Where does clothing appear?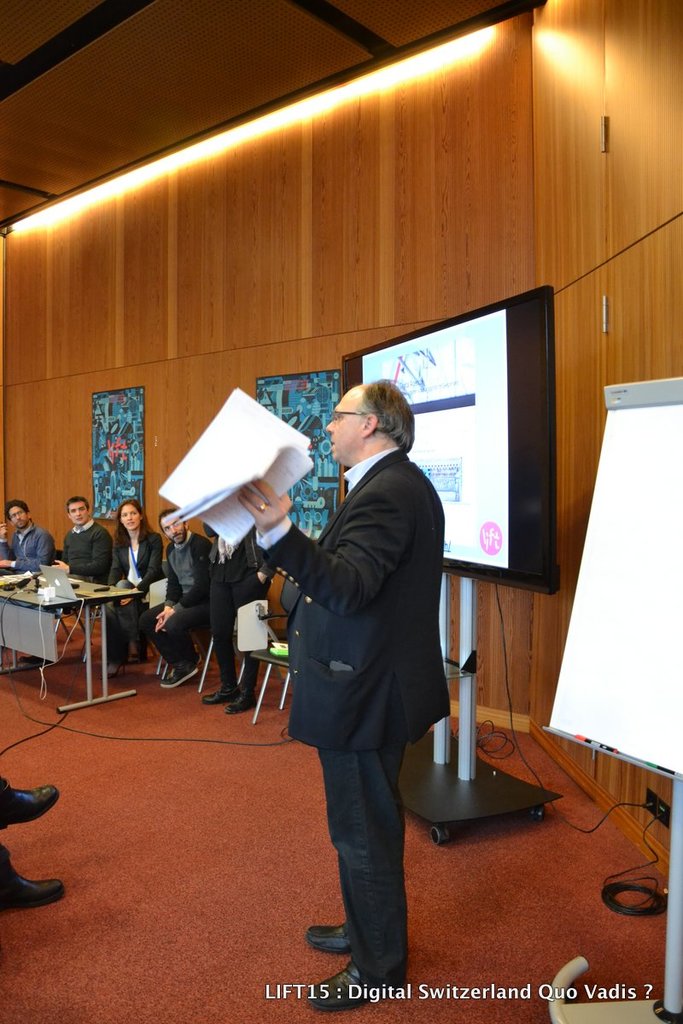
Appears at 0 776 12 880.
